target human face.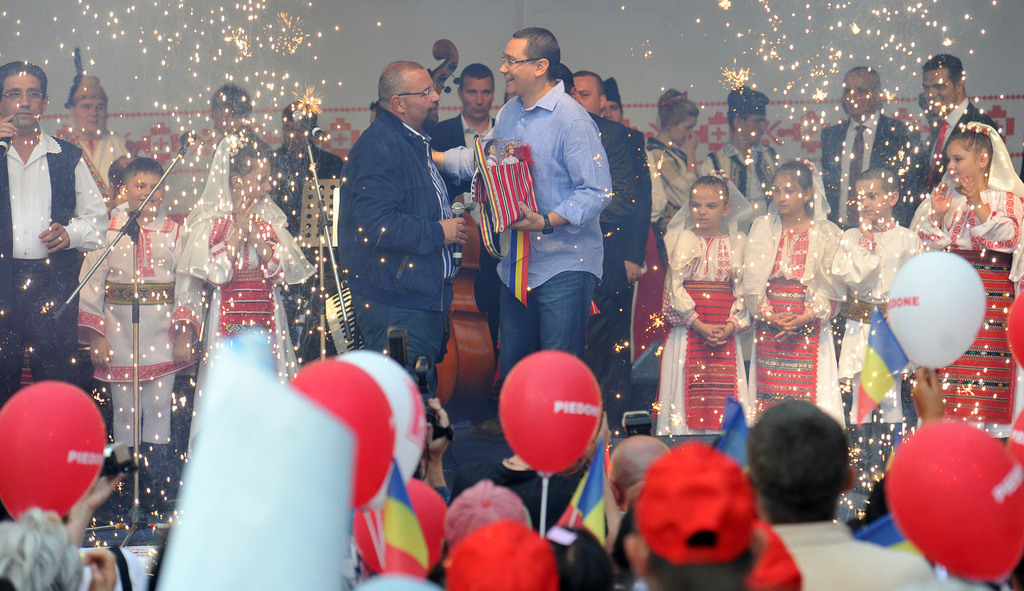
Target region: crop(598, 101, 621, 121).
